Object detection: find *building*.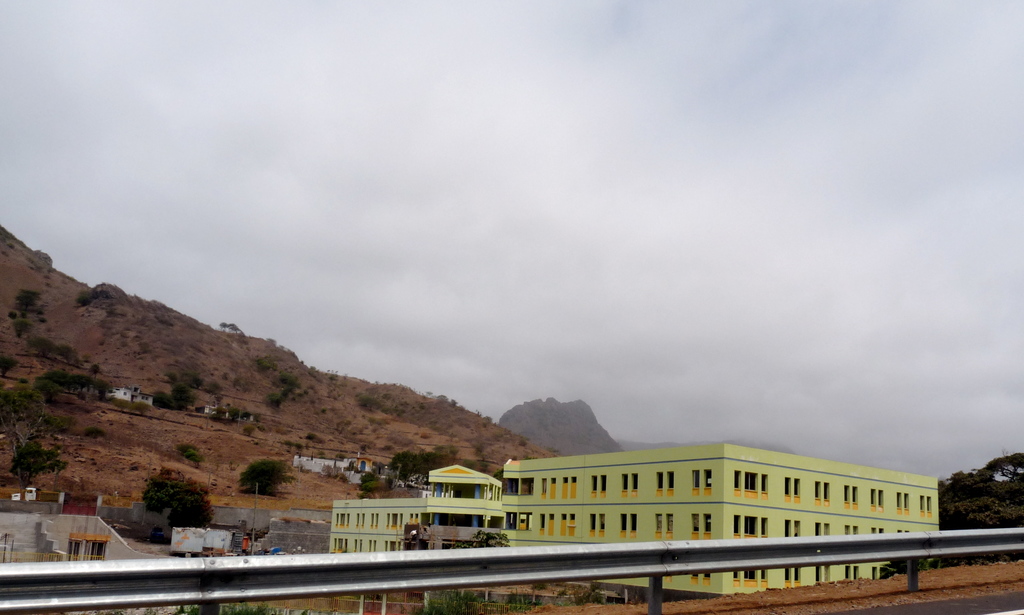
[left=297, top=453, right=378, bottom=478].
